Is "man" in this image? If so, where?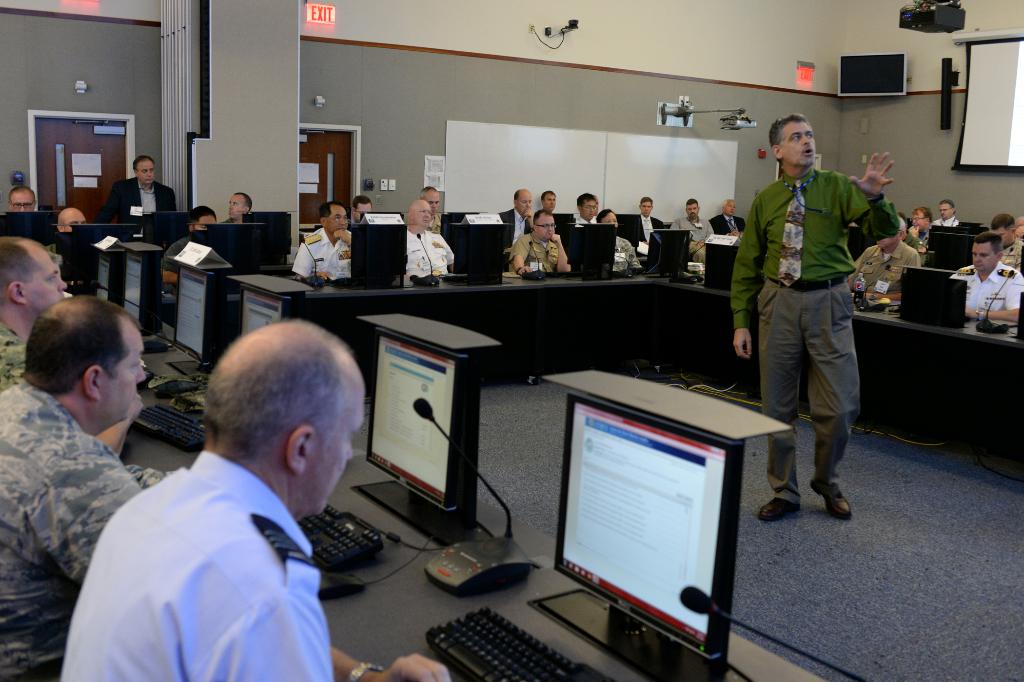
Yes, at l=845, t=220, r=924, b=301.
